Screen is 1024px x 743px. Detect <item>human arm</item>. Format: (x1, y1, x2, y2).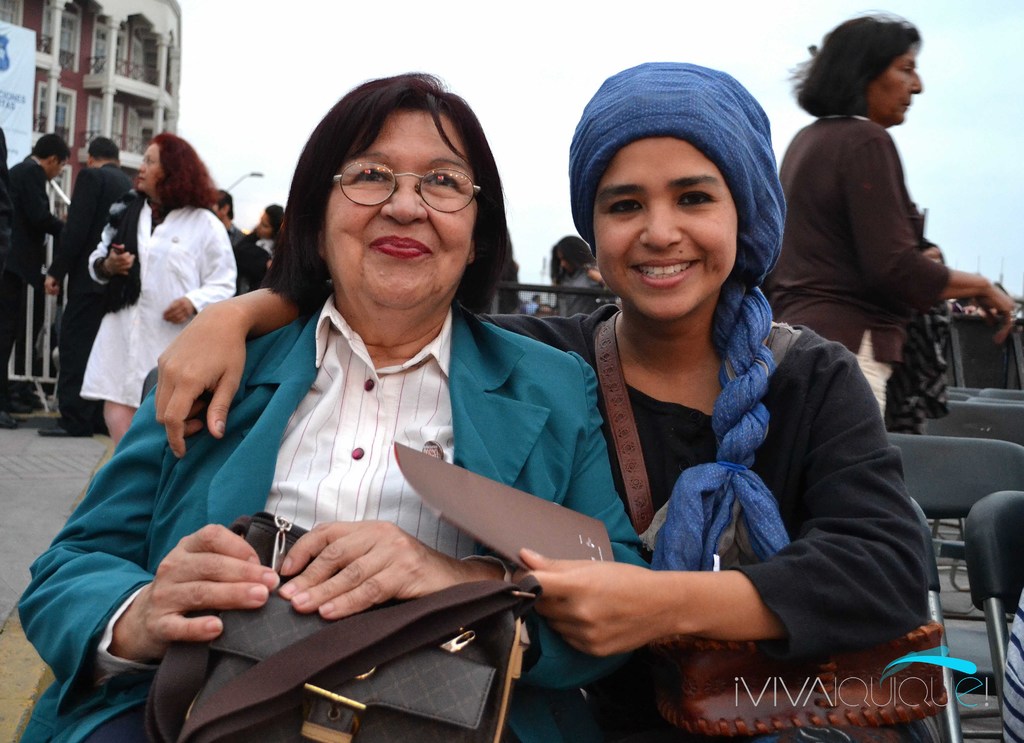
(20, 378, 278, 660).
